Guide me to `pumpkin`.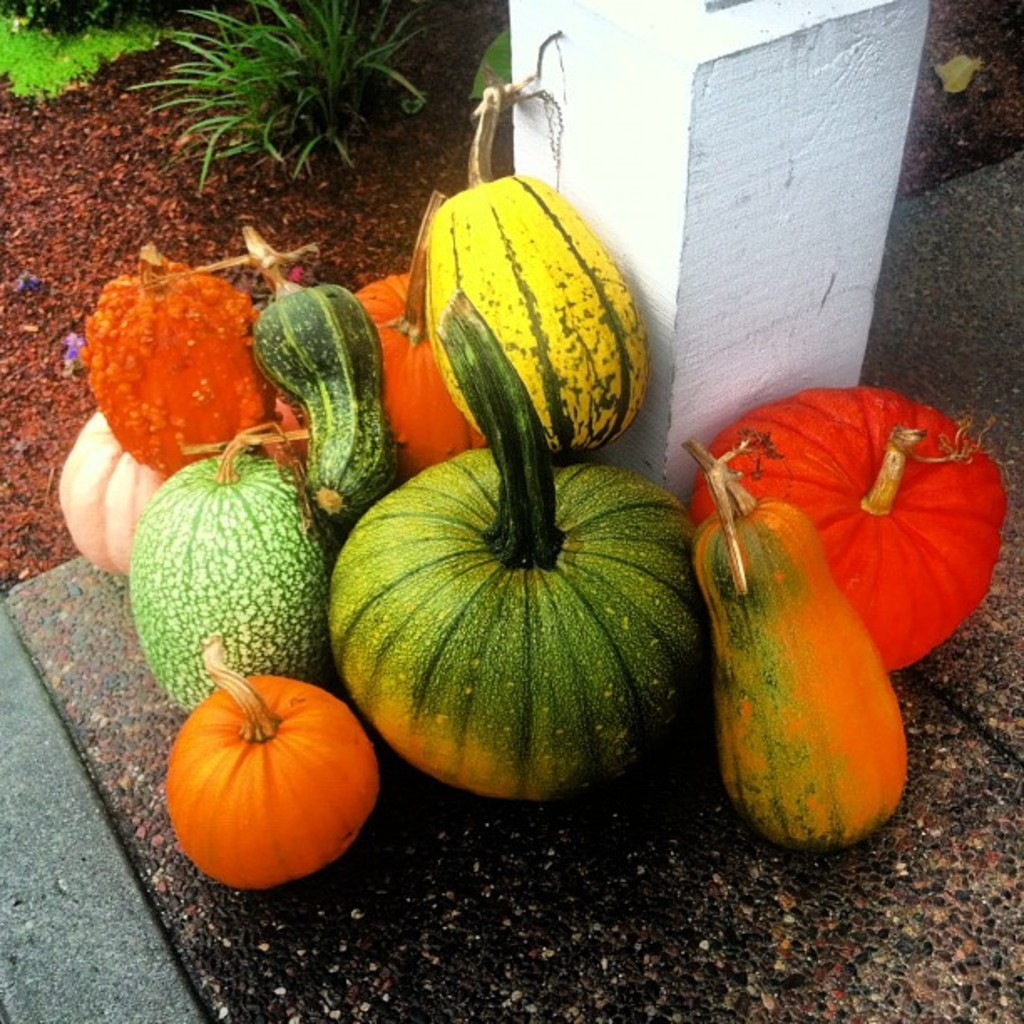
Guidance: l=226, t=231, r=392, b=537.
